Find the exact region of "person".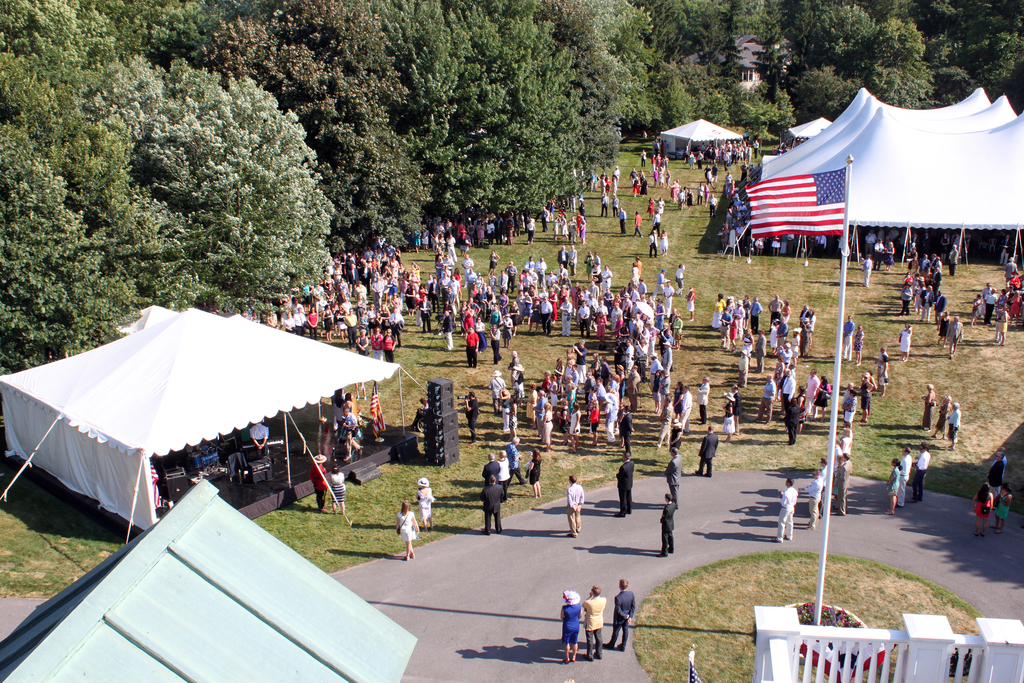
Exact region: [586,587,609,664].
